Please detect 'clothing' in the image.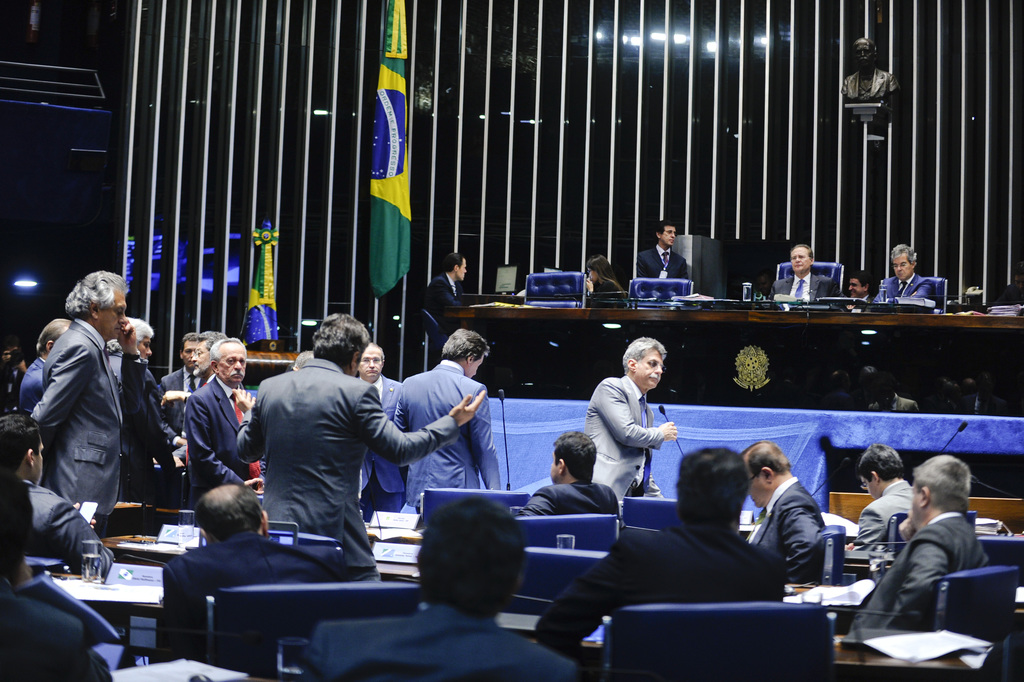
[539, 519, 791, 654].
